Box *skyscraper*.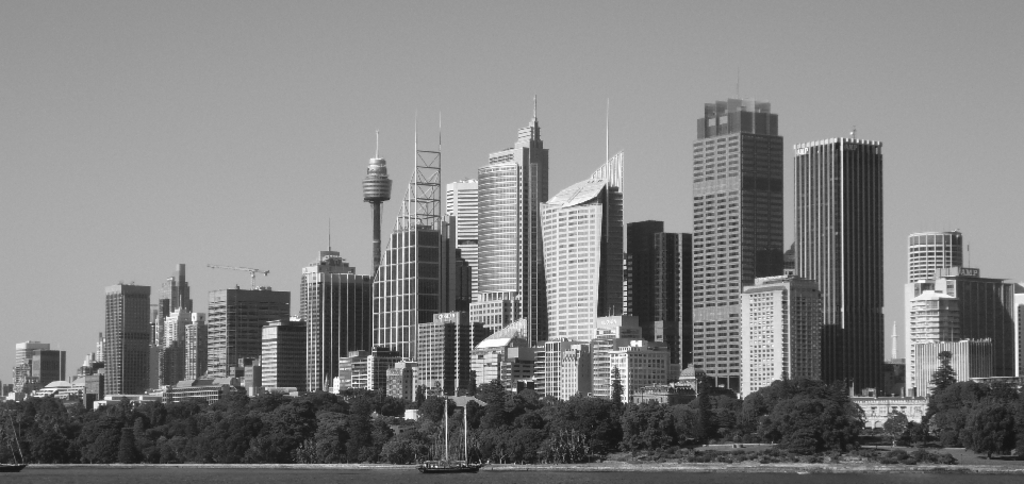
(479,94,552,350).
